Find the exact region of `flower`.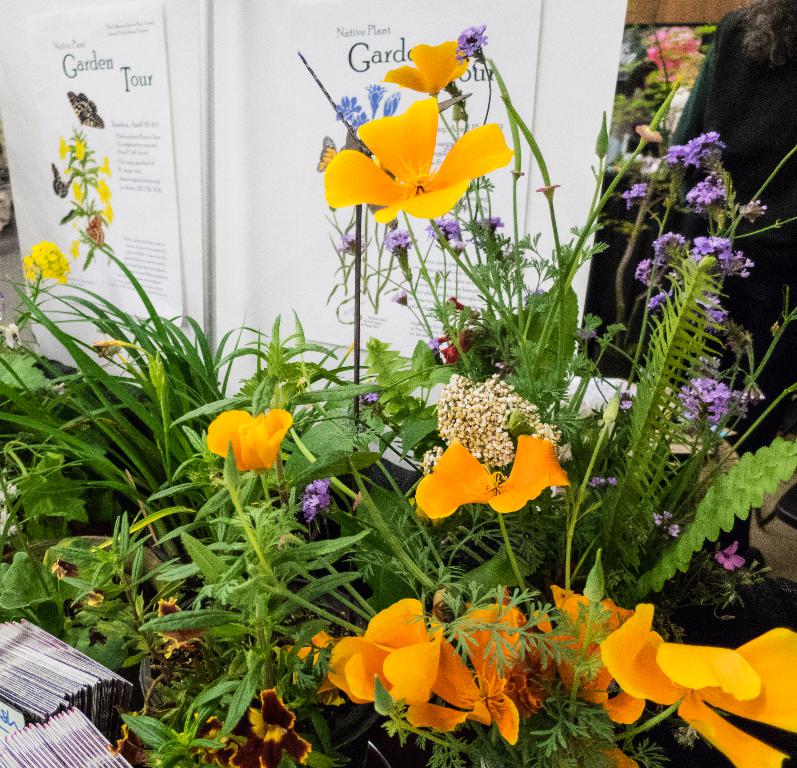
Exact region: [x1=104, y1=205, x2=112, y2=224].
